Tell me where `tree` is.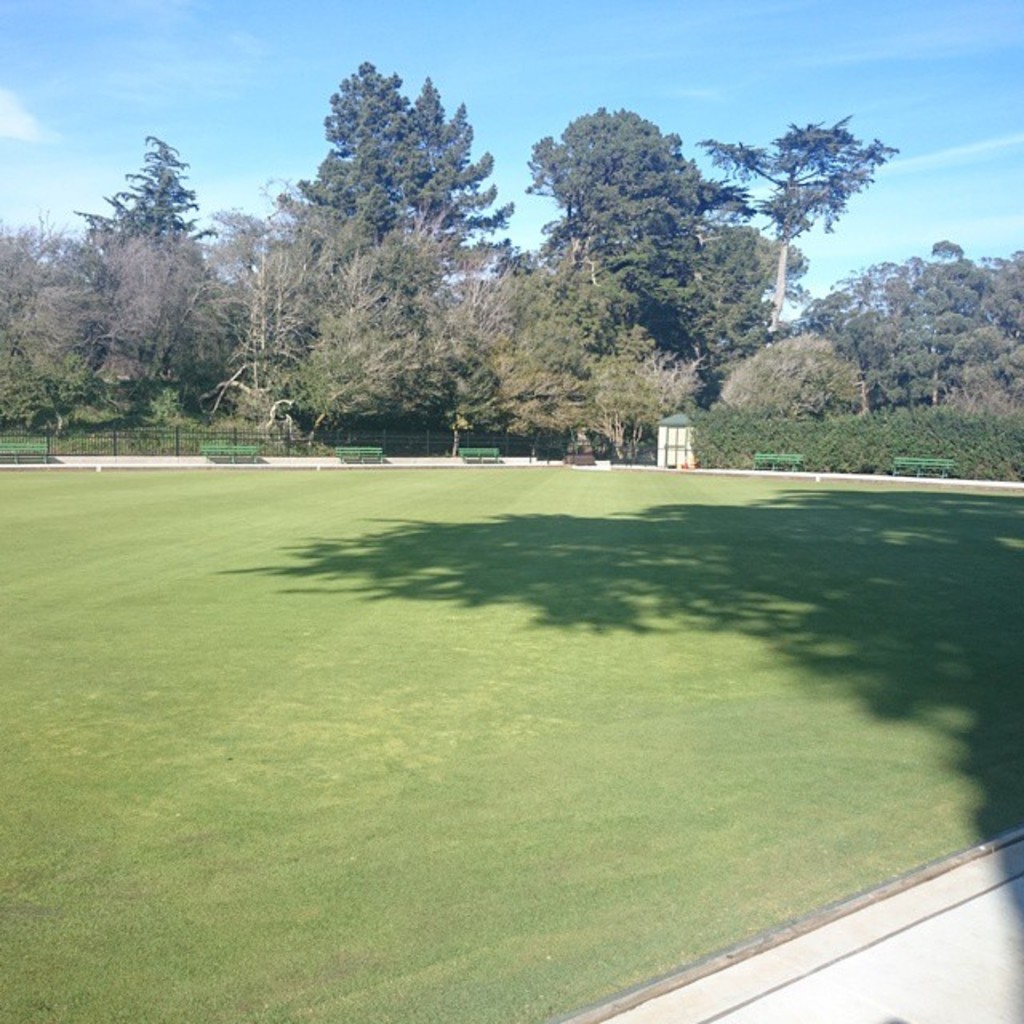
`tree` is at bbox=[694, 114, 898, 336].
